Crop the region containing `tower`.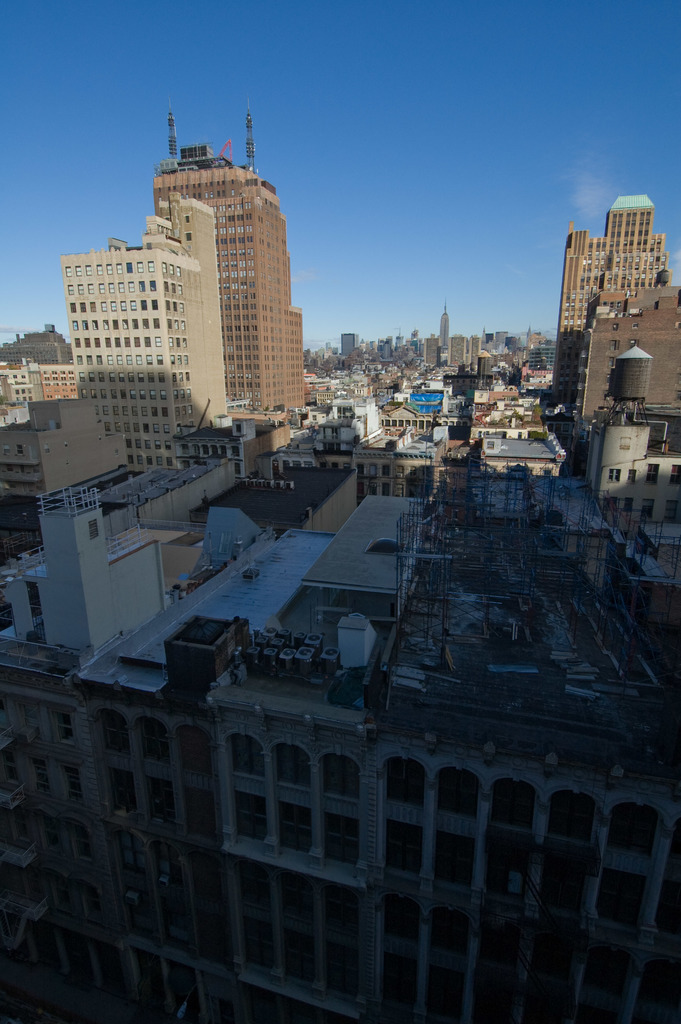
Crop region: 393/324/402/348.
